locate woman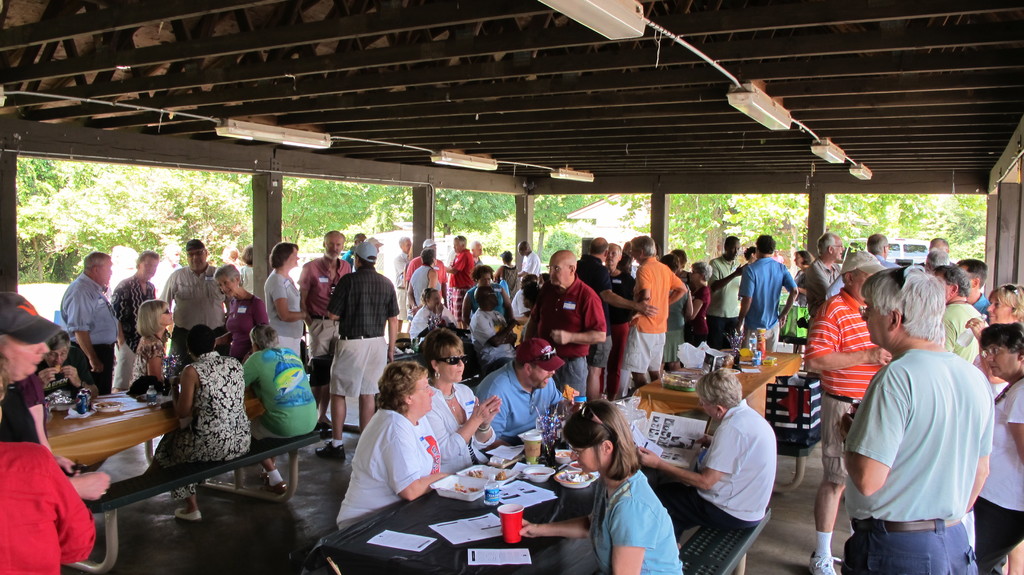
(x1=793, y1=248, x2=817, y2=353)
